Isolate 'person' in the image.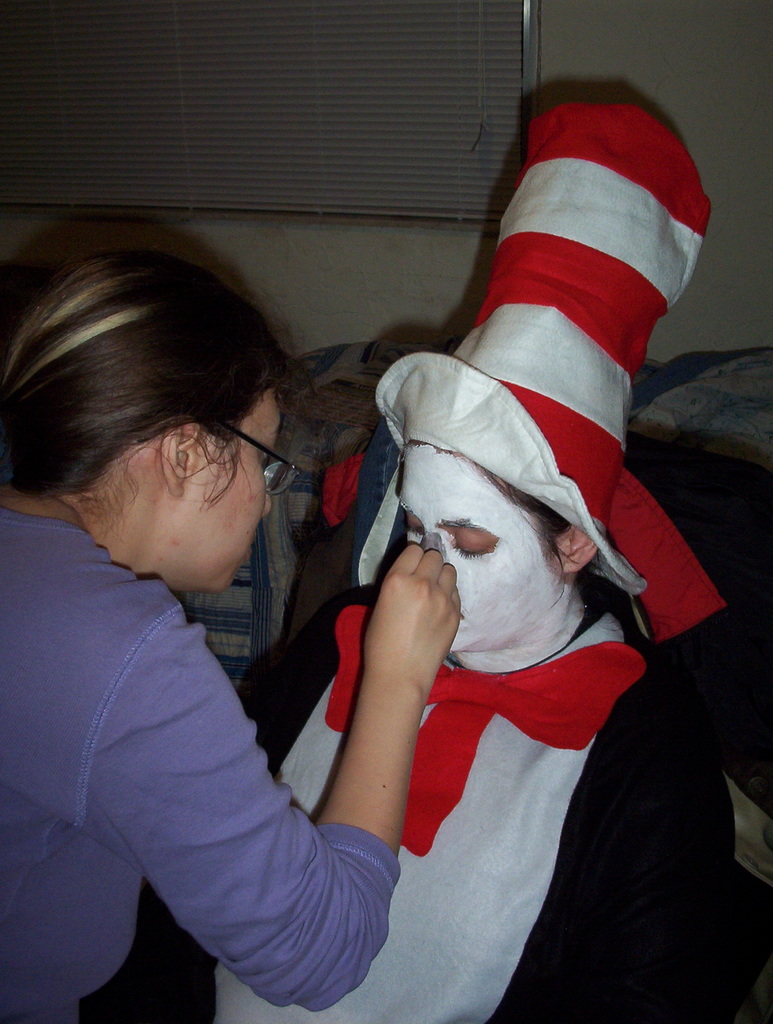
Isolated region: box(204, 445, 751, 1023).
